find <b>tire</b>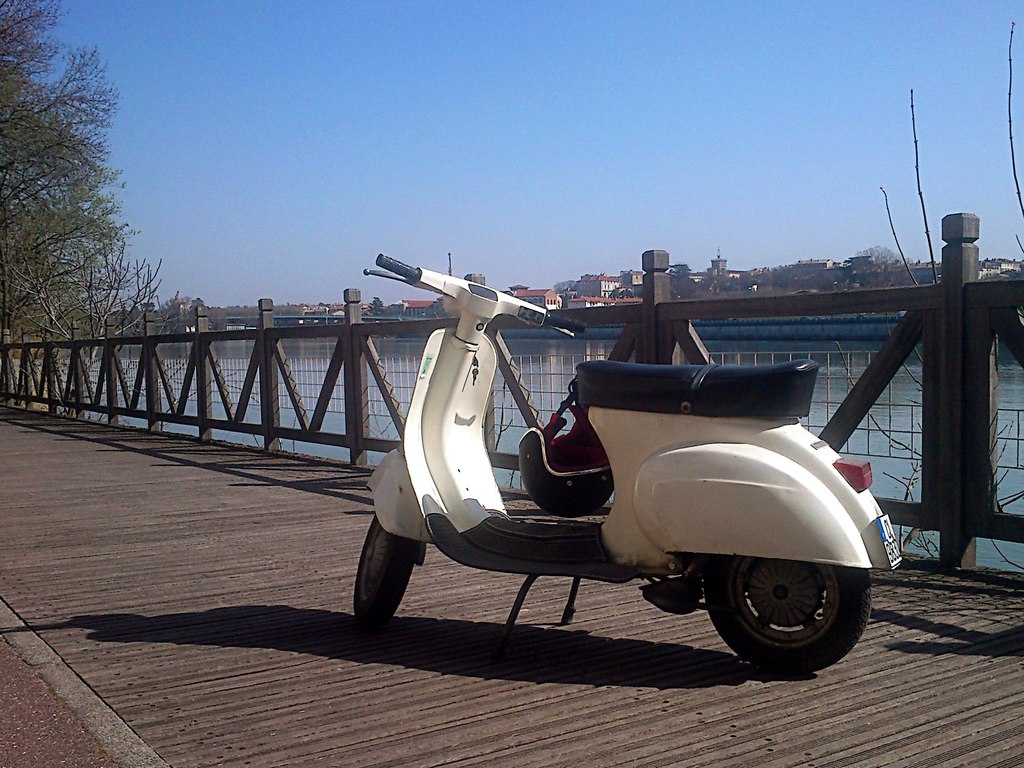
bbox=[353, 518, 415, 627]
